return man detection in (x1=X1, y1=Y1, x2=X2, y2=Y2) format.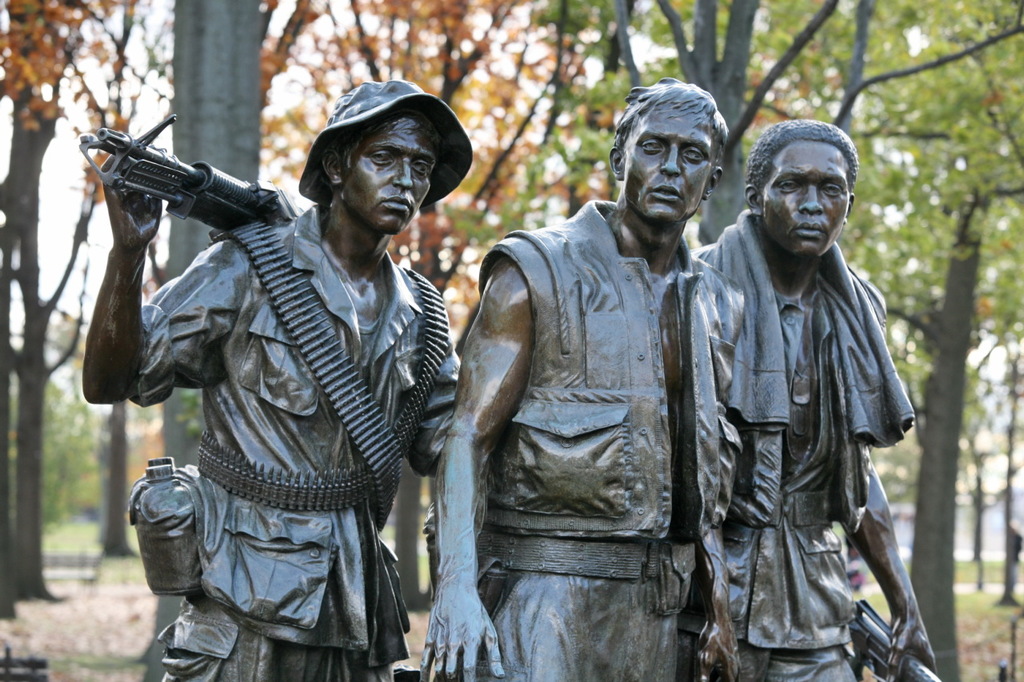
(x1=419, y1=74, x2=752, y2=678).
